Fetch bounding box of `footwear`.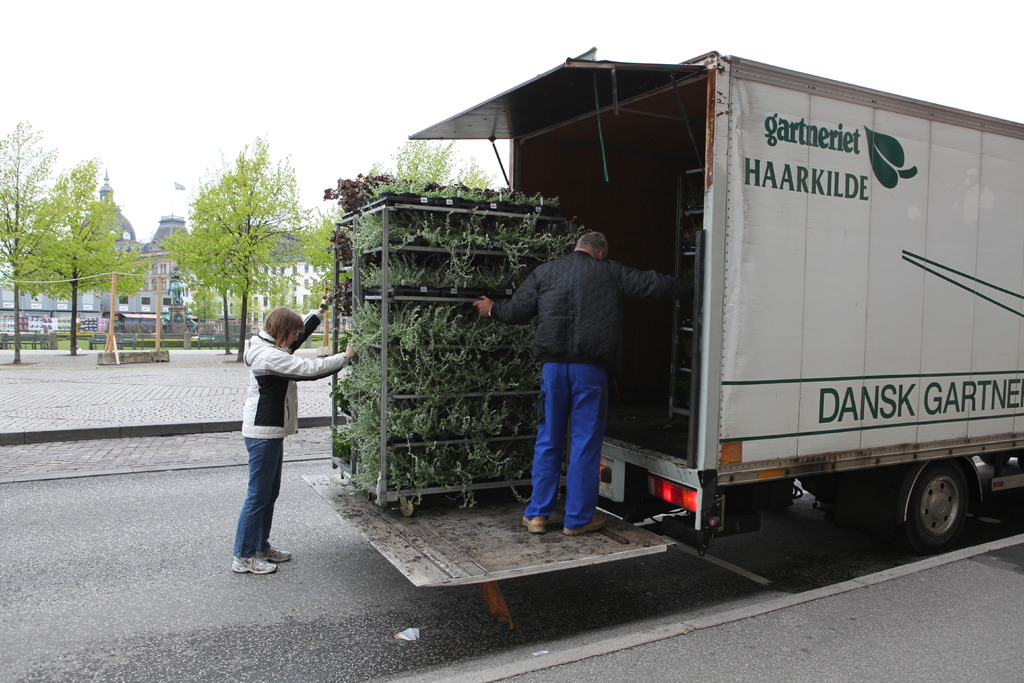
Bbox: (x1=230, y1=553, x2=279, y2=574).
